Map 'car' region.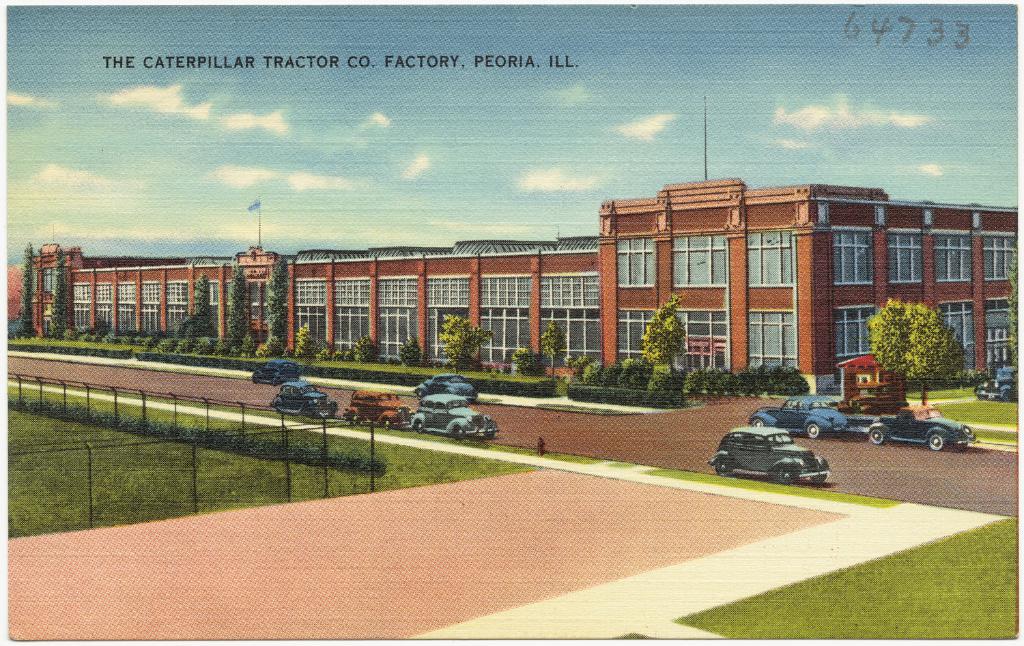
Mapped to 409:376:481:407.
